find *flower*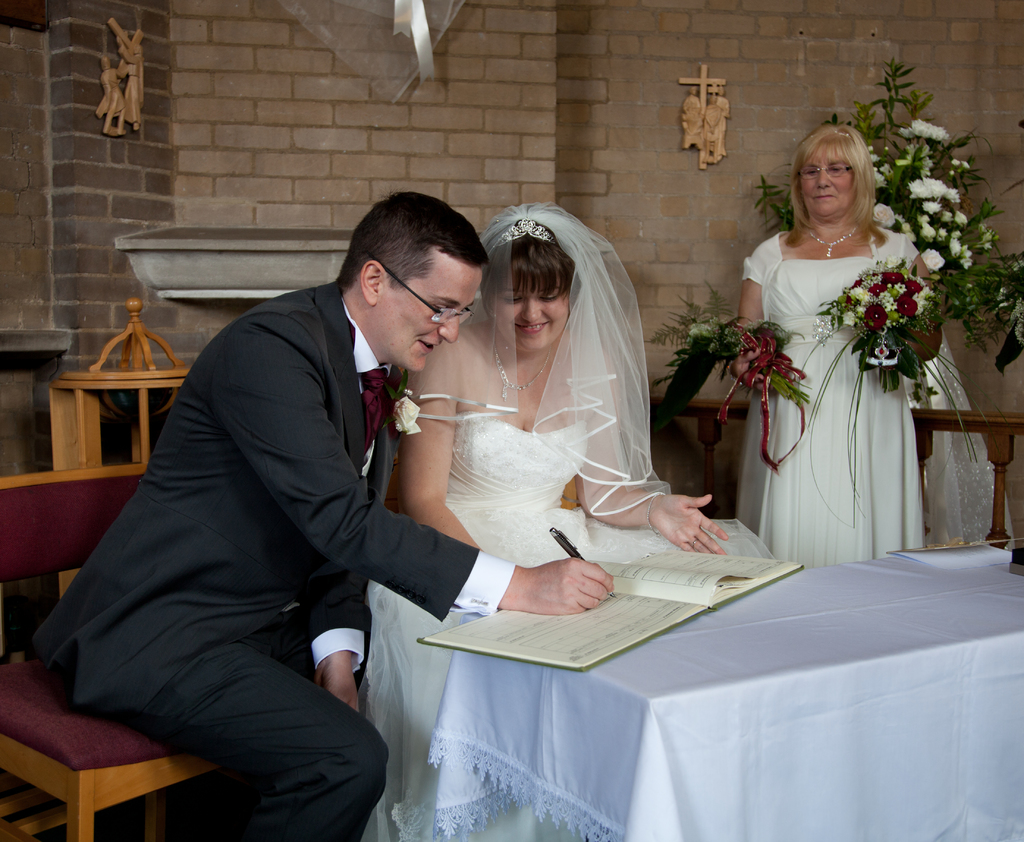
Rect(934, 233, 940, 245)
